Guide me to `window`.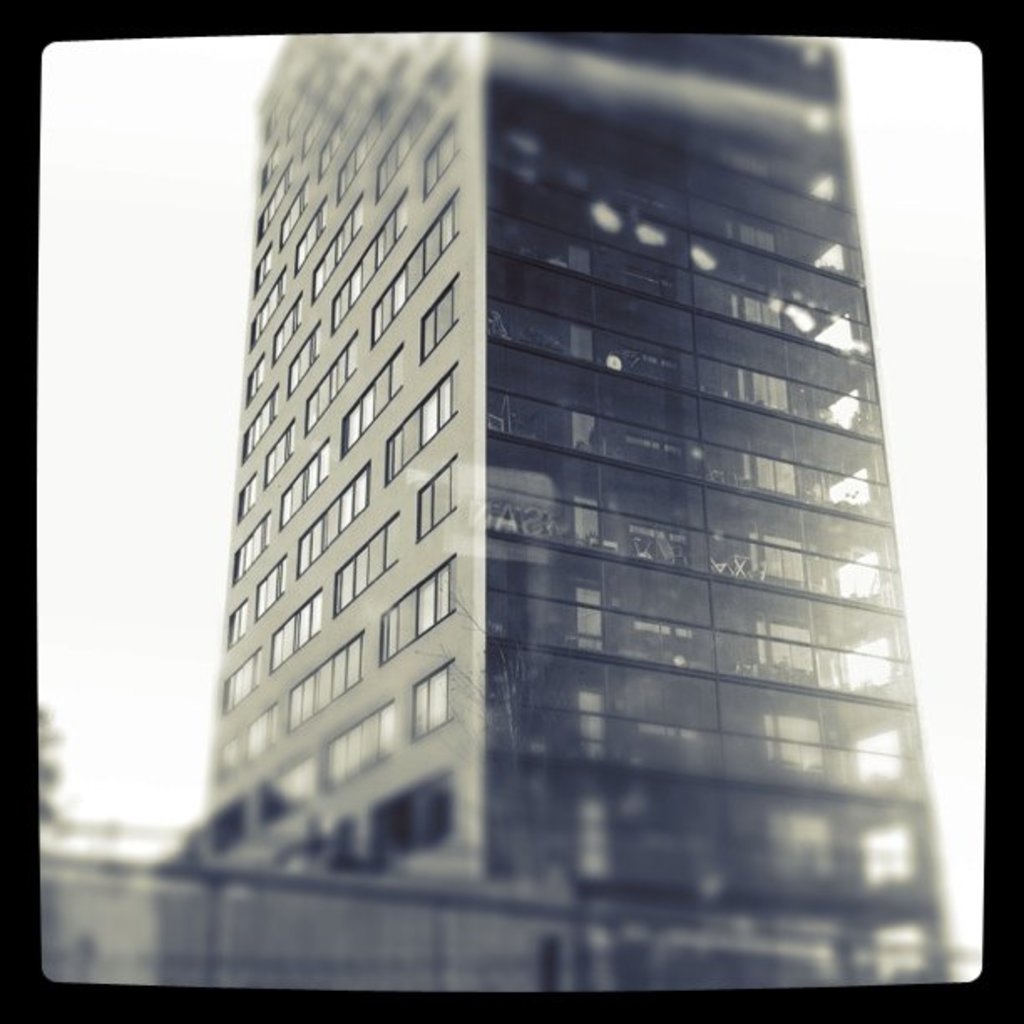
Guidance: Rect(214, 724, 246, 790).
